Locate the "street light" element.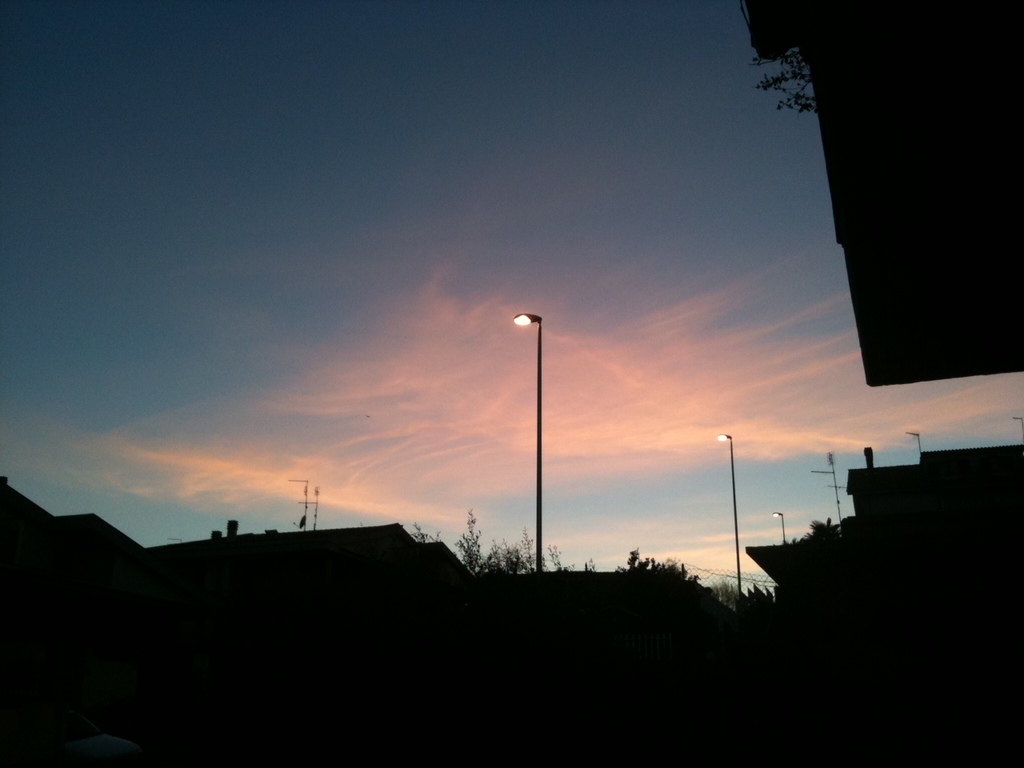
Element bbox: [left=1013, top=416, right=1021, bottom=426].
